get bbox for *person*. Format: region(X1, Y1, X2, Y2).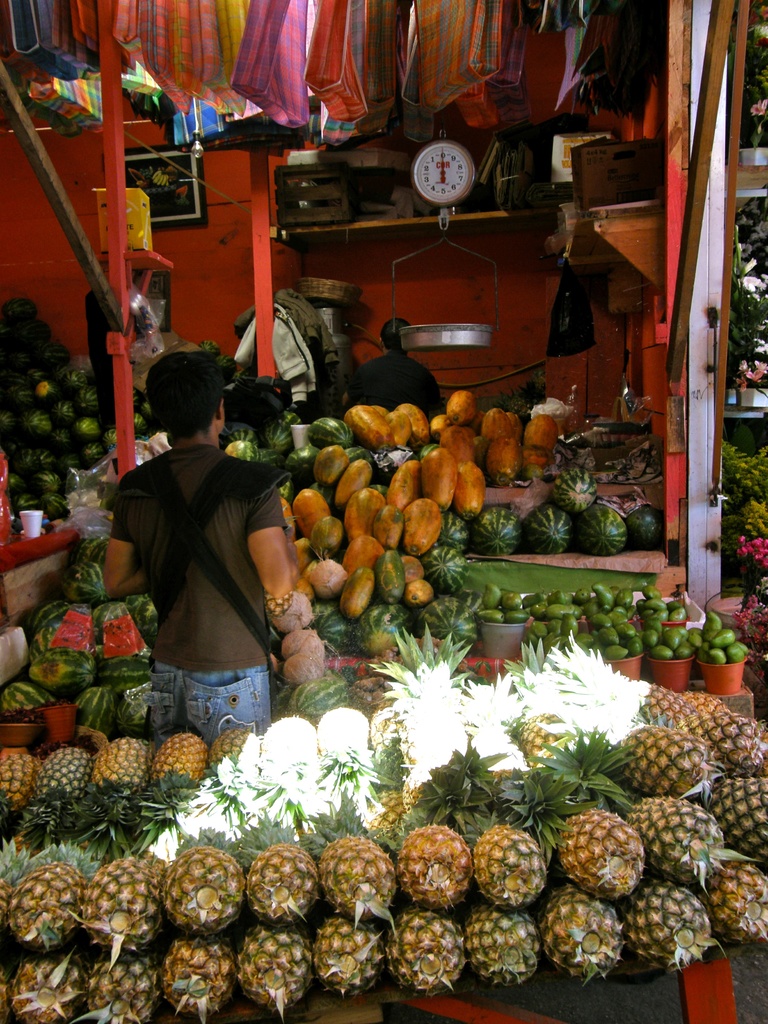
region(123, 348, 301, 780).
